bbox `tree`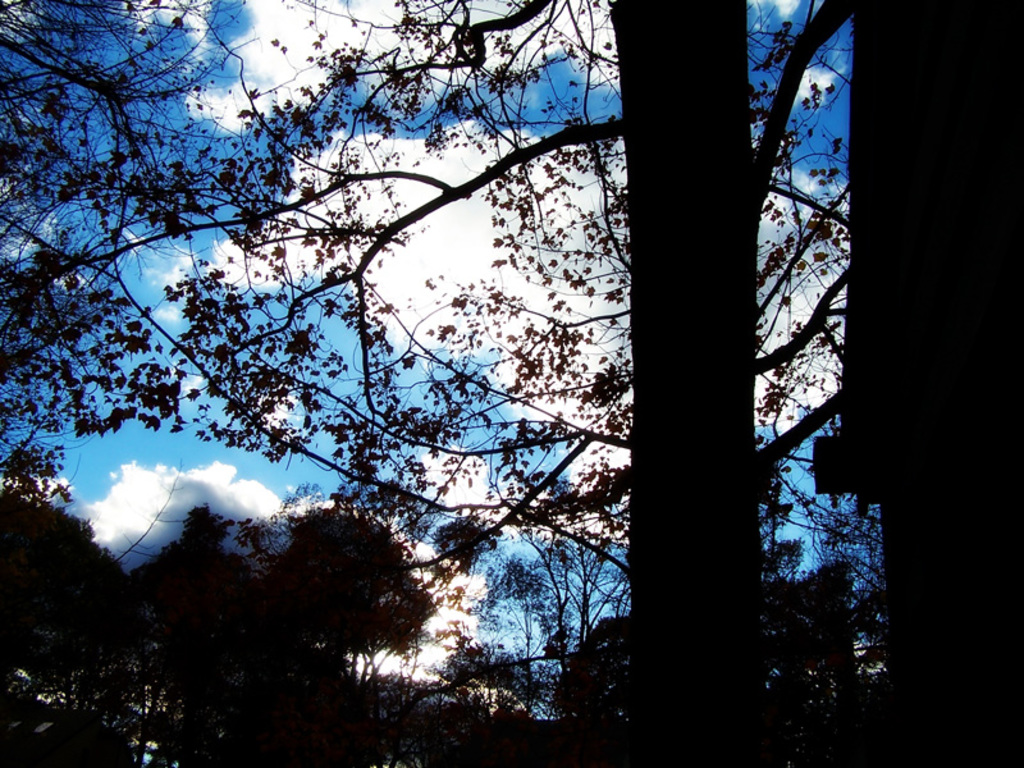
rect(748, 444, 924, 754)
